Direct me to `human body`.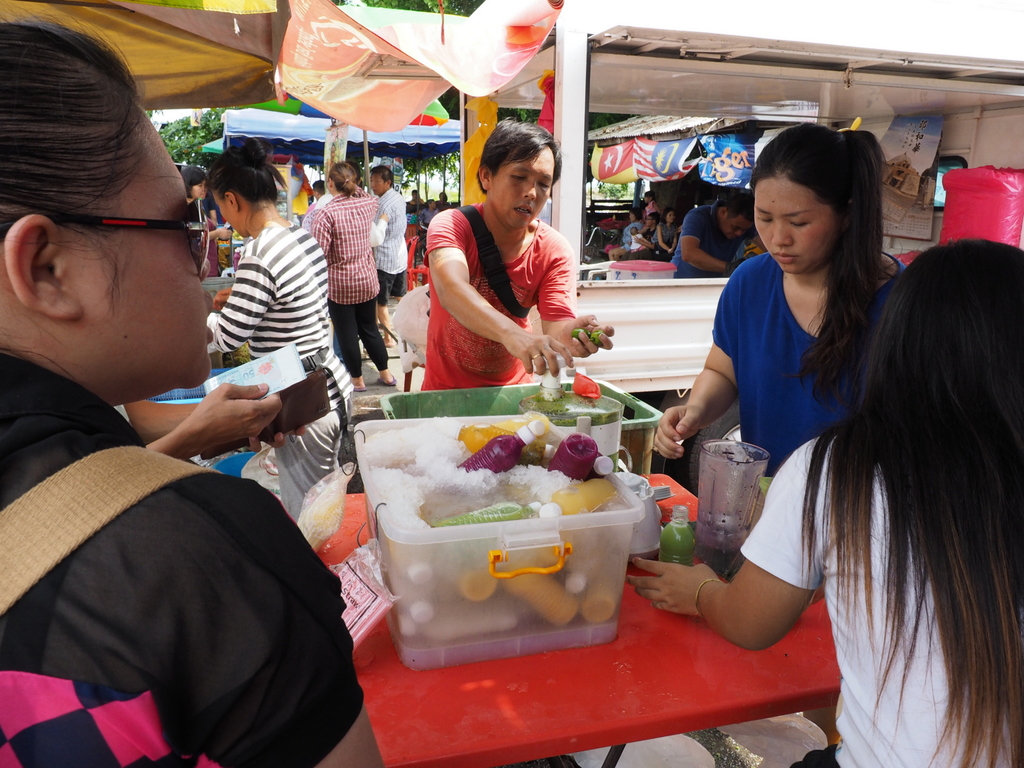
Direction: 380 166 413 352.
